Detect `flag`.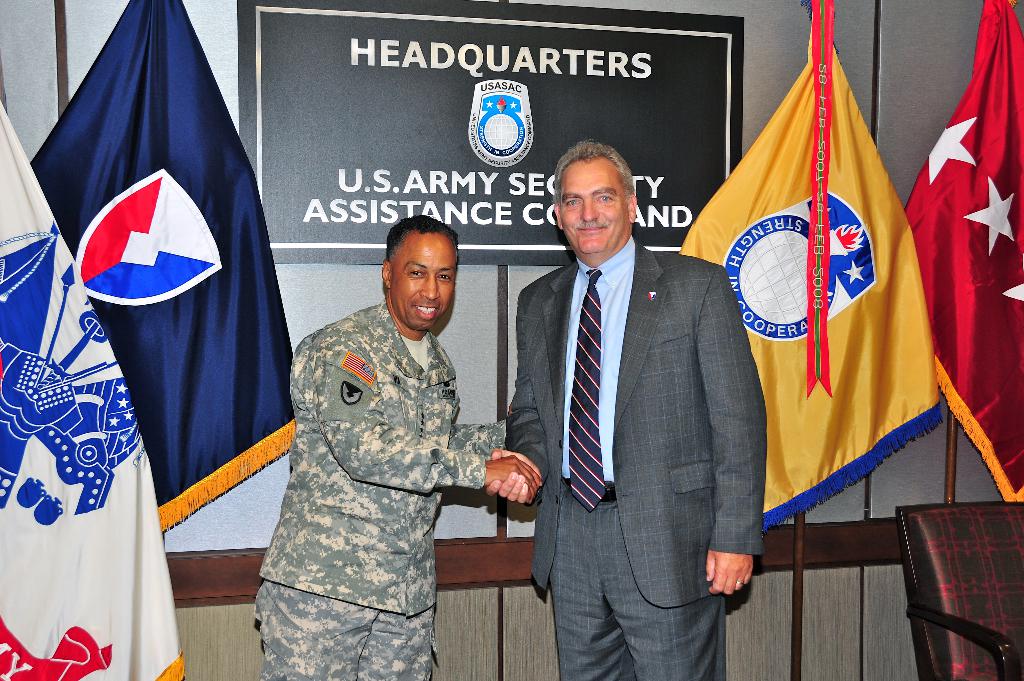
Detected at 24 0 303 529.
